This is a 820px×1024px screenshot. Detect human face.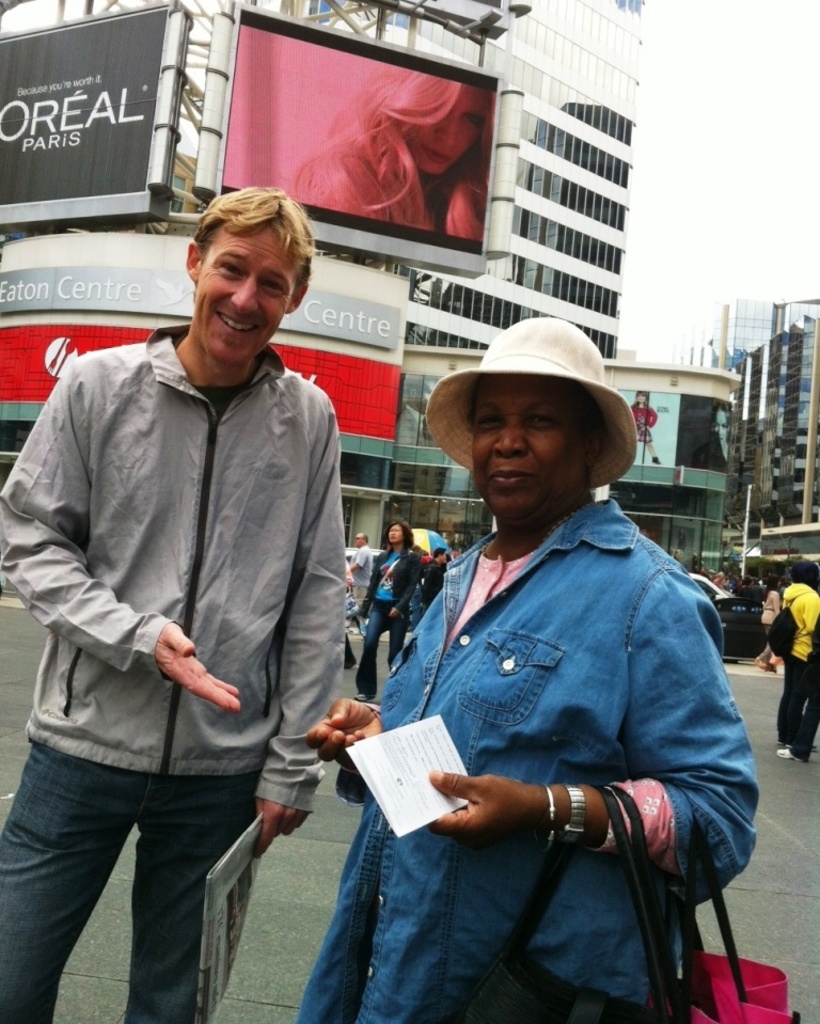
crop(468, 376, 594, 520).
